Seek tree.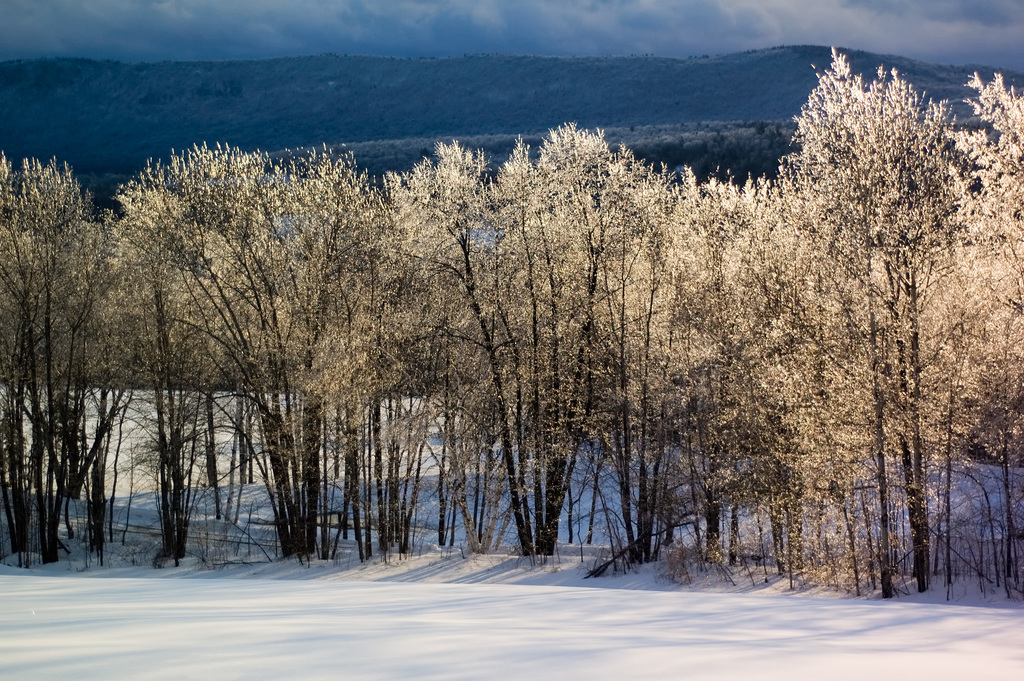
select_region(774, 37, 993, 589).
